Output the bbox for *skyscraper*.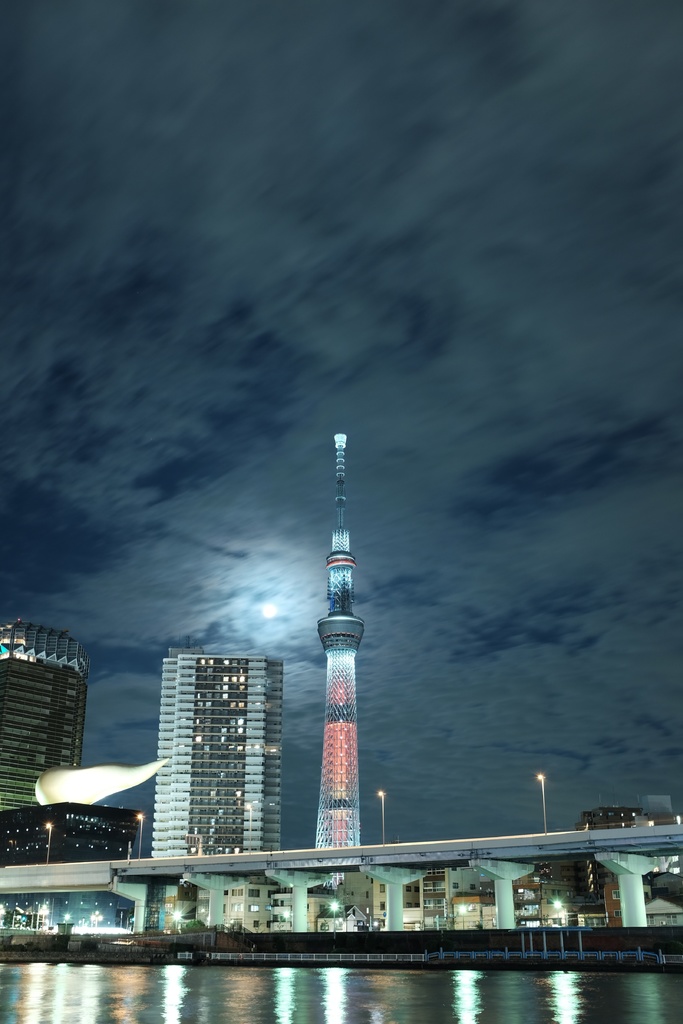
x1=0, y1=614, x2=95, y2=872.
